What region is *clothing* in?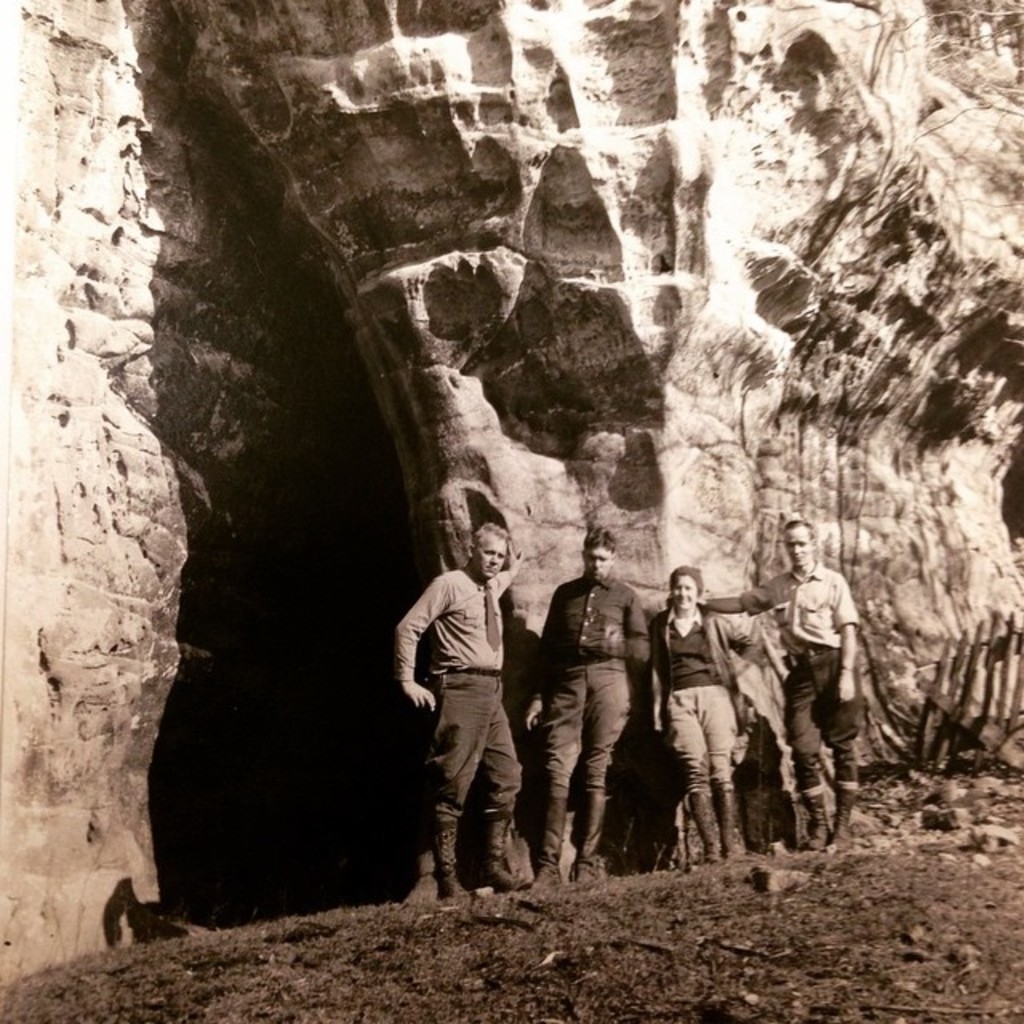
[left=758, top=562, right=866, bottom=808].
